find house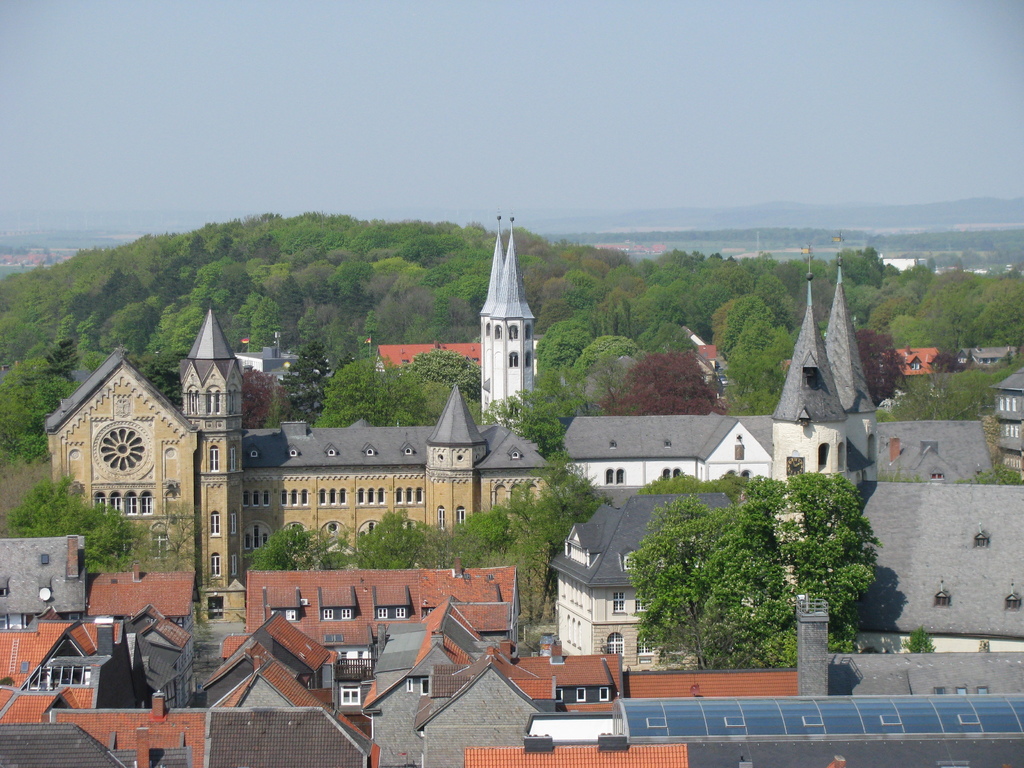
crop(0, 532, 199, 679)
